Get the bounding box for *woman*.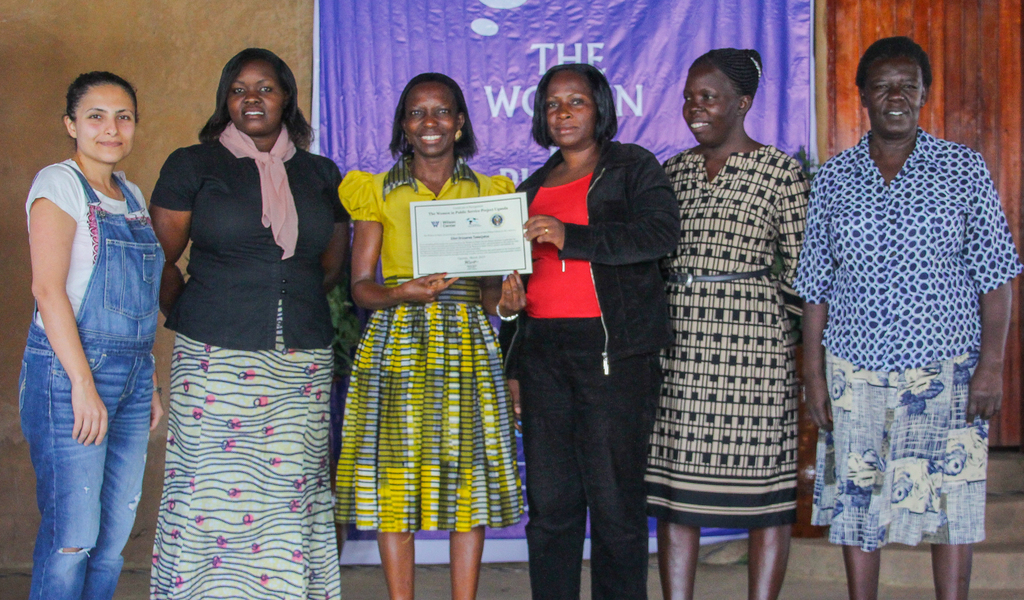
l=495, t=56, r=675, b=599.
